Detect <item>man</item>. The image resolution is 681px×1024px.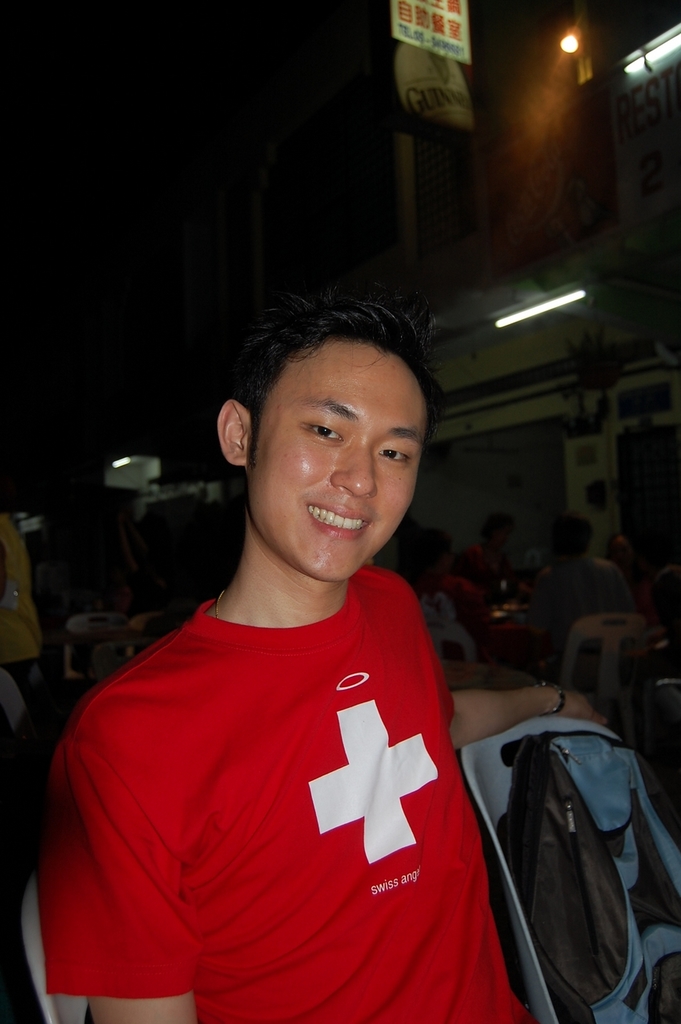
bbox(529, 512, 636, 670).
